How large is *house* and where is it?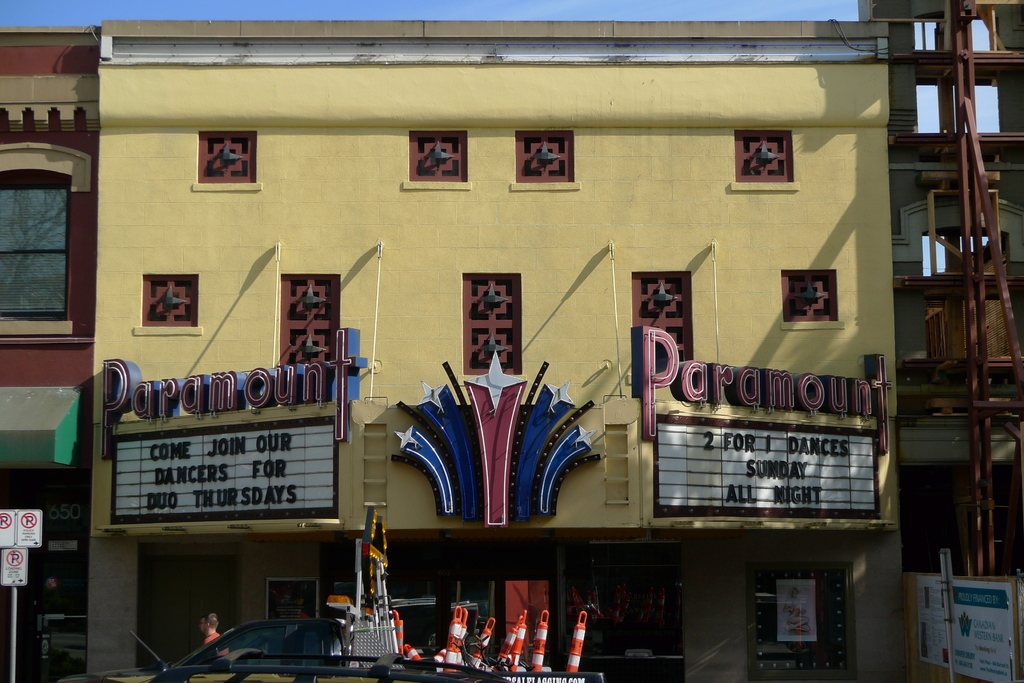
Bounding box: detection(881, 0, 1023, 682).
